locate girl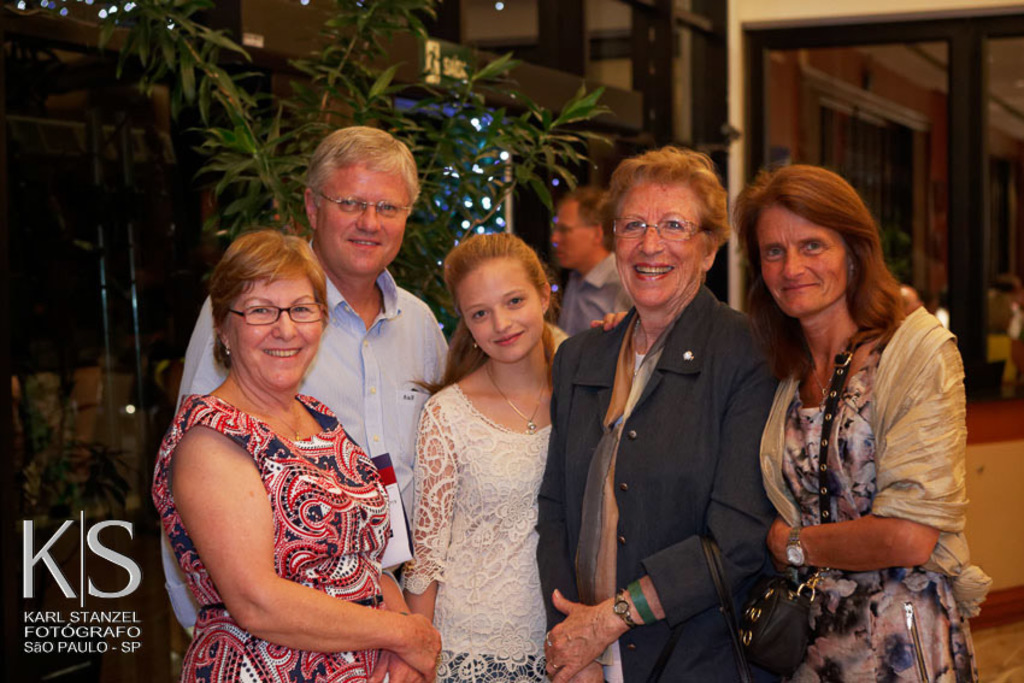
pyautogui.locateOnScreen(410, 236, 646, 682)
